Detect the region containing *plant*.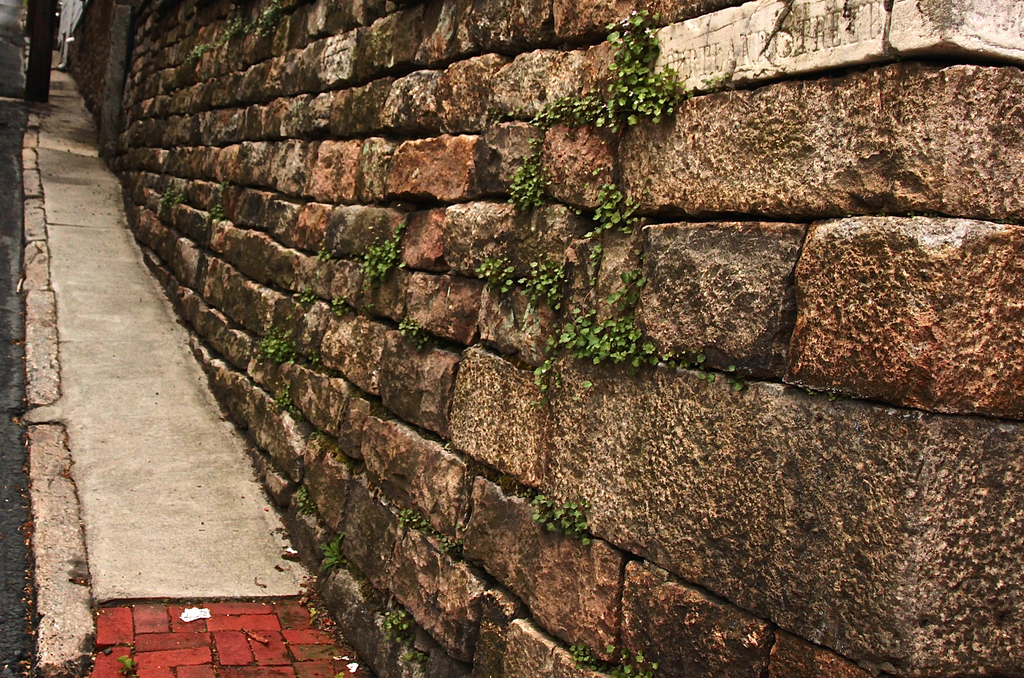
[left=349, top=228, right=415, bottom=285].
